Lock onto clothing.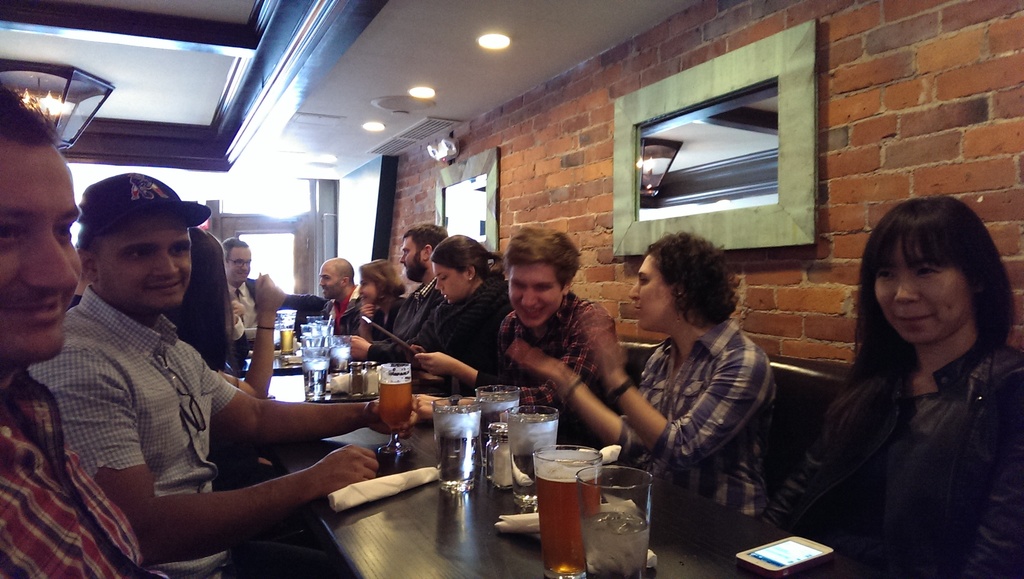
Locked: [x1=19, y1=282, x2=348, y2=578].
